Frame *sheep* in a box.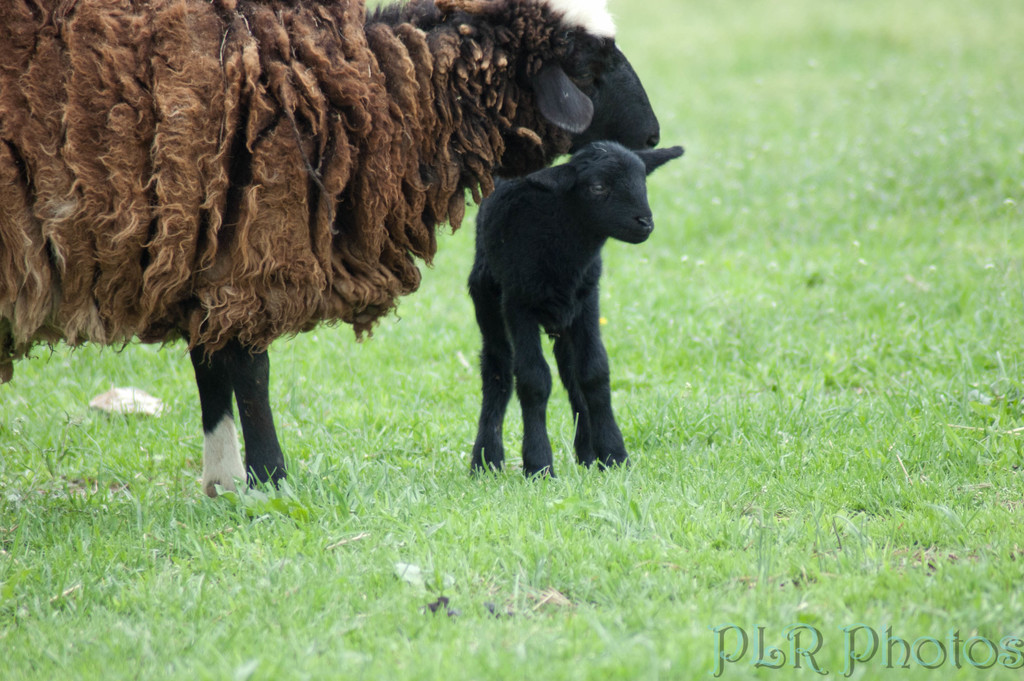
[left=0, top=0, right=673, bottom=500].
